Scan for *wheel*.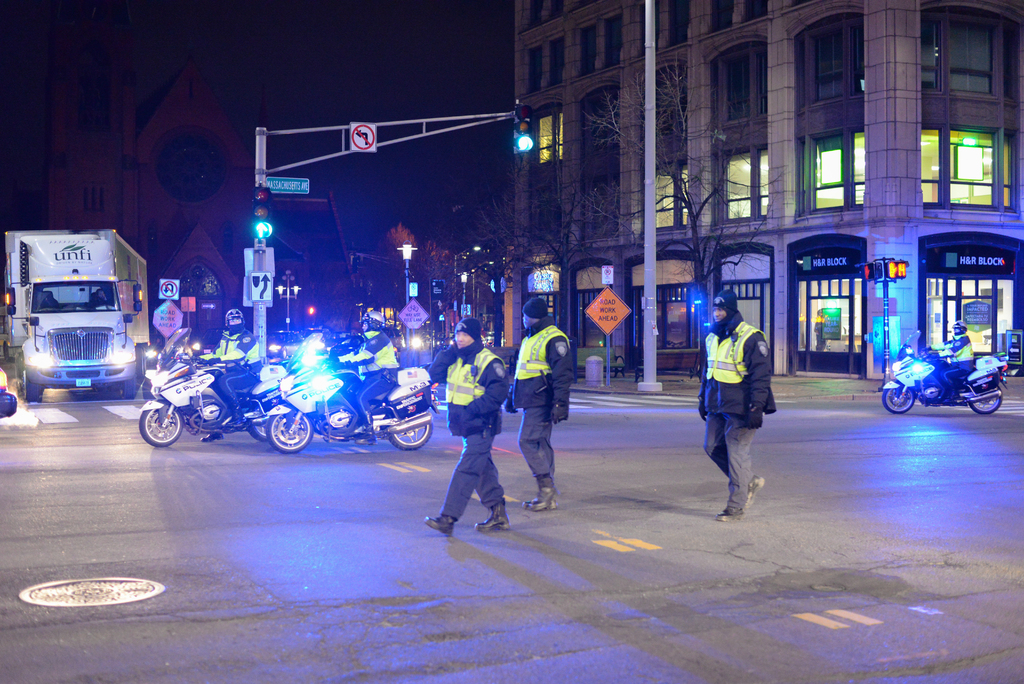
Scan result: box(970, 384, 1002, 412).
